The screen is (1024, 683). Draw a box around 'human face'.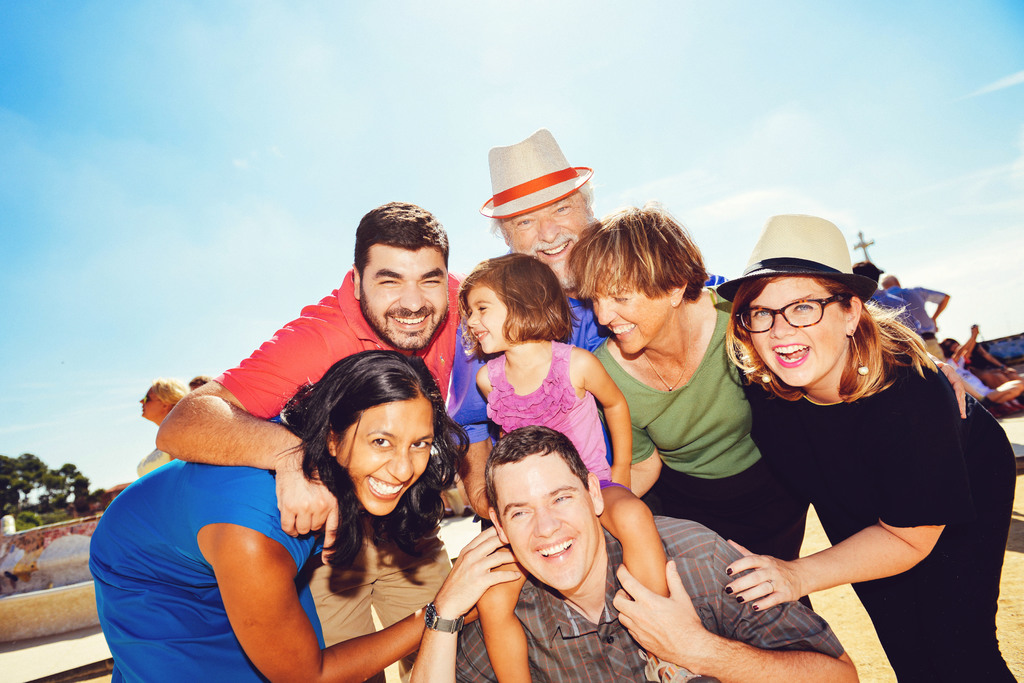
586:294:675:355.
